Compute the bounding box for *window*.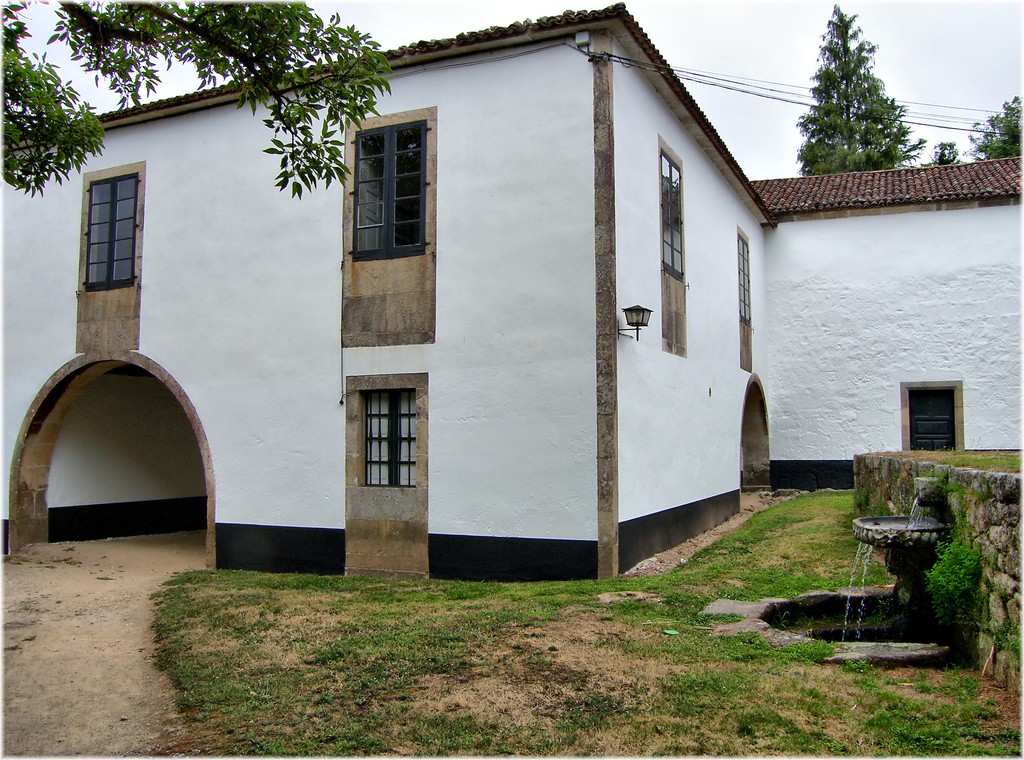
<box>84,168,140,289</box>.
